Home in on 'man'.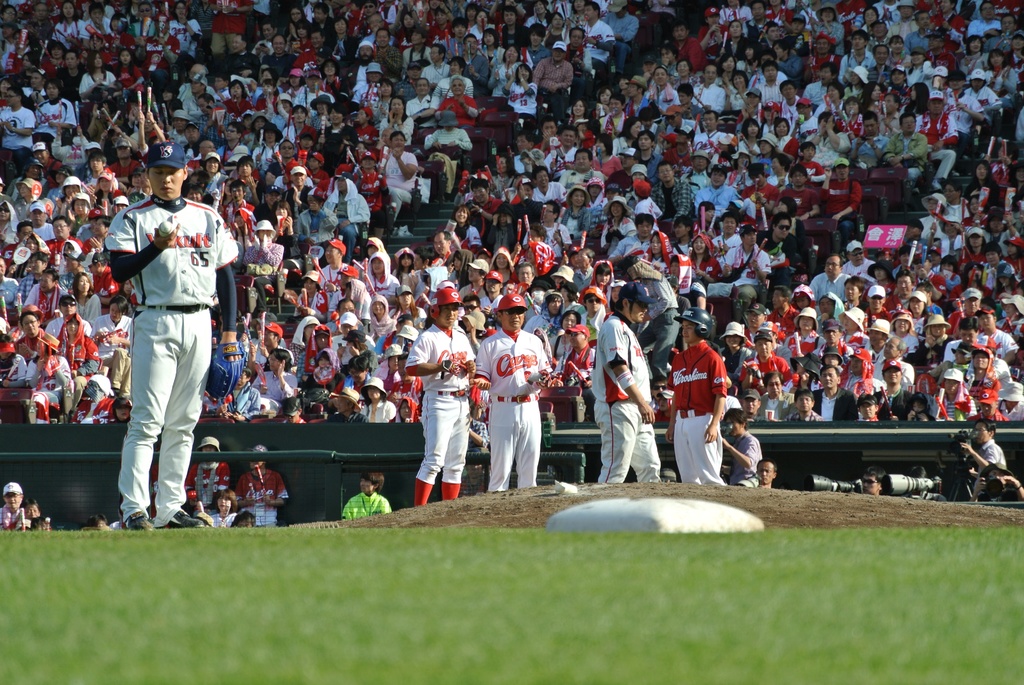
Homed in at bbox(908, 463, 947, 503).
